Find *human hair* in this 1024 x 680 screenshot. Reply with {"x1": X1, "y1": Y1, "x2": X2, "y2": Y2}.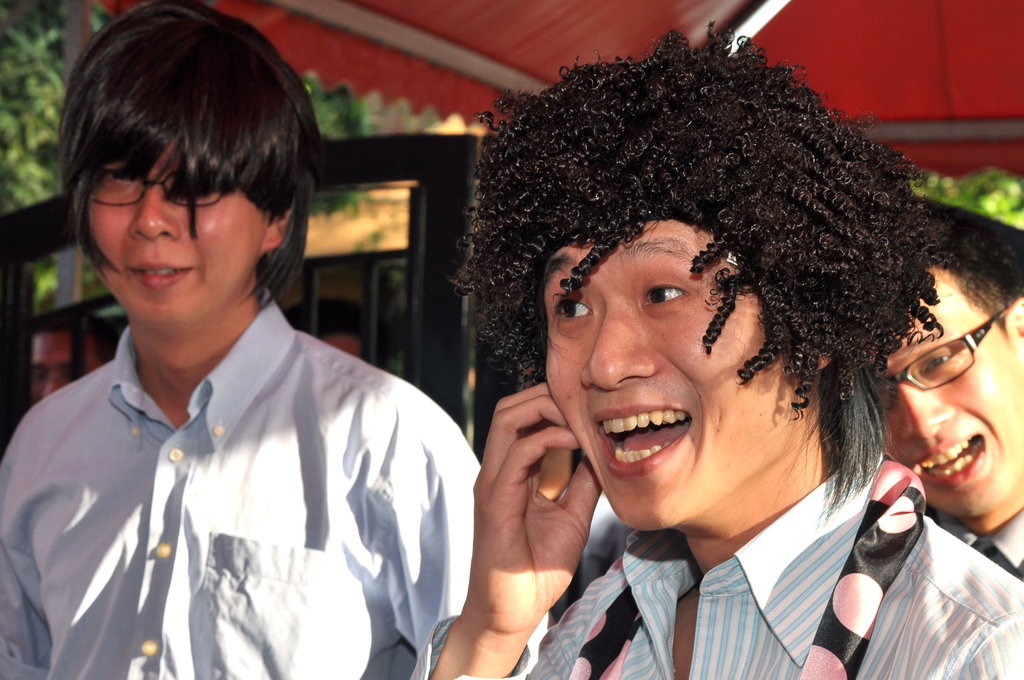
{"x1": 53, "y1": 0, "x2": 330, "y2": 303}.
